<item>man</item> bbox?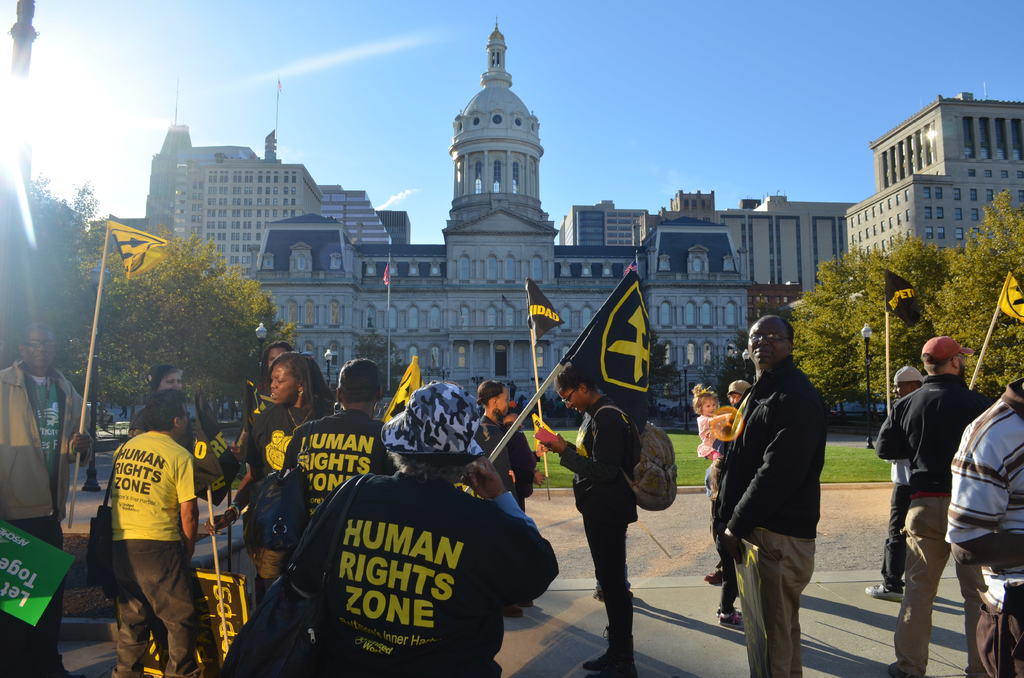
rect(285, 383, 557, 677)
